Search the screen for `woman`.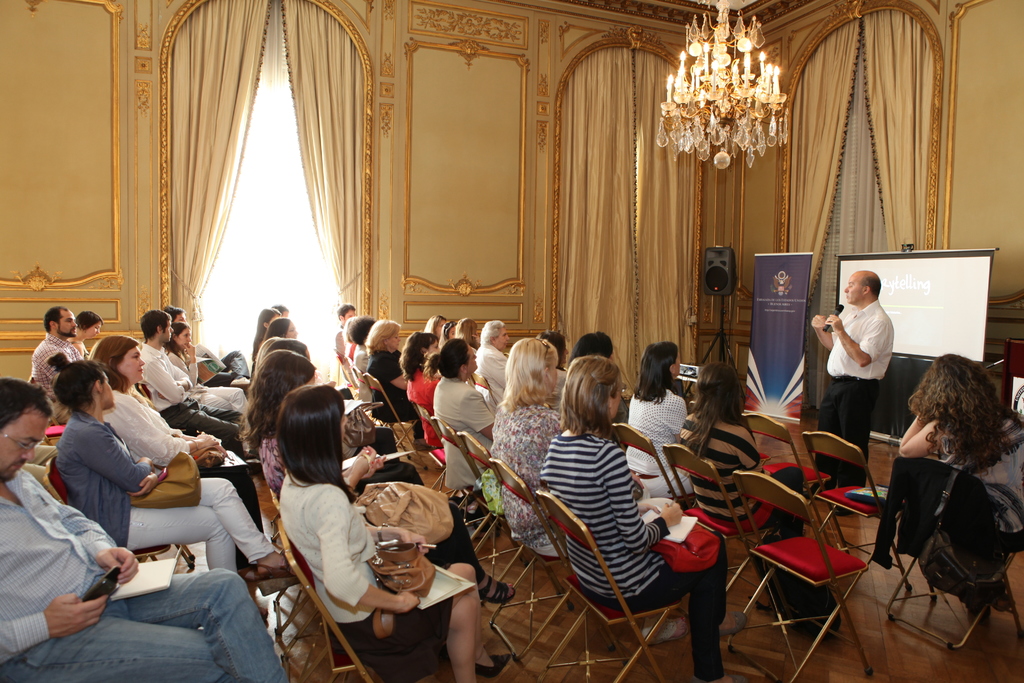
Found at [44,352,298,582].
